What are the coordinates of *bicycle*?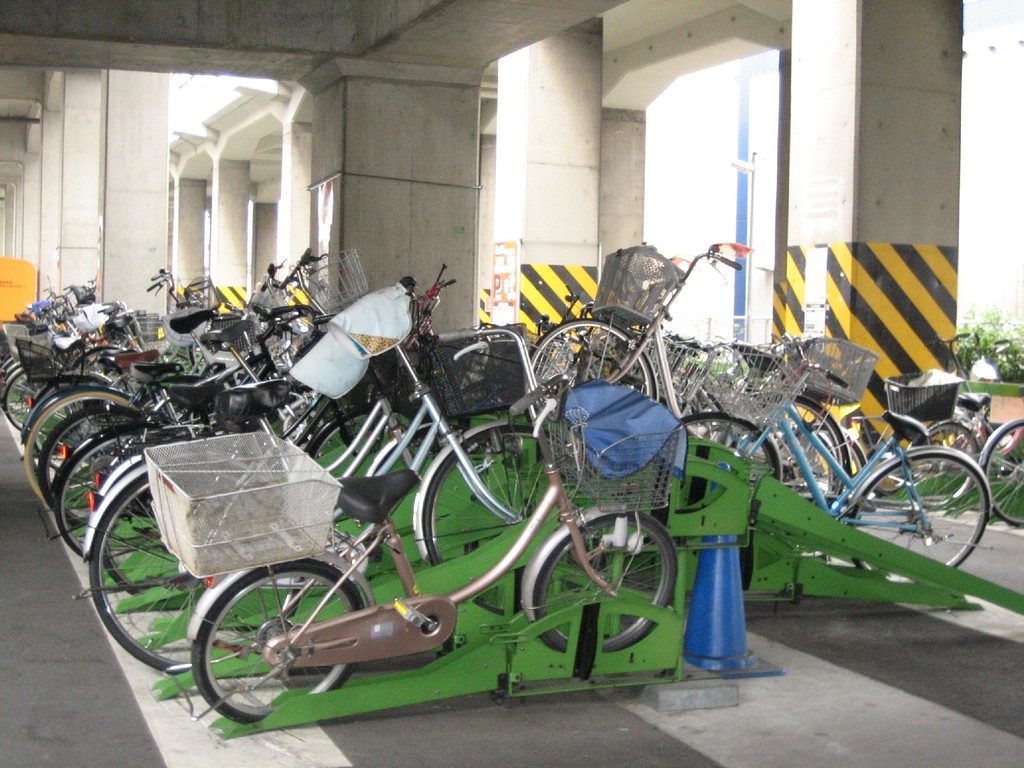
detection(687, 337, 989, 582).
